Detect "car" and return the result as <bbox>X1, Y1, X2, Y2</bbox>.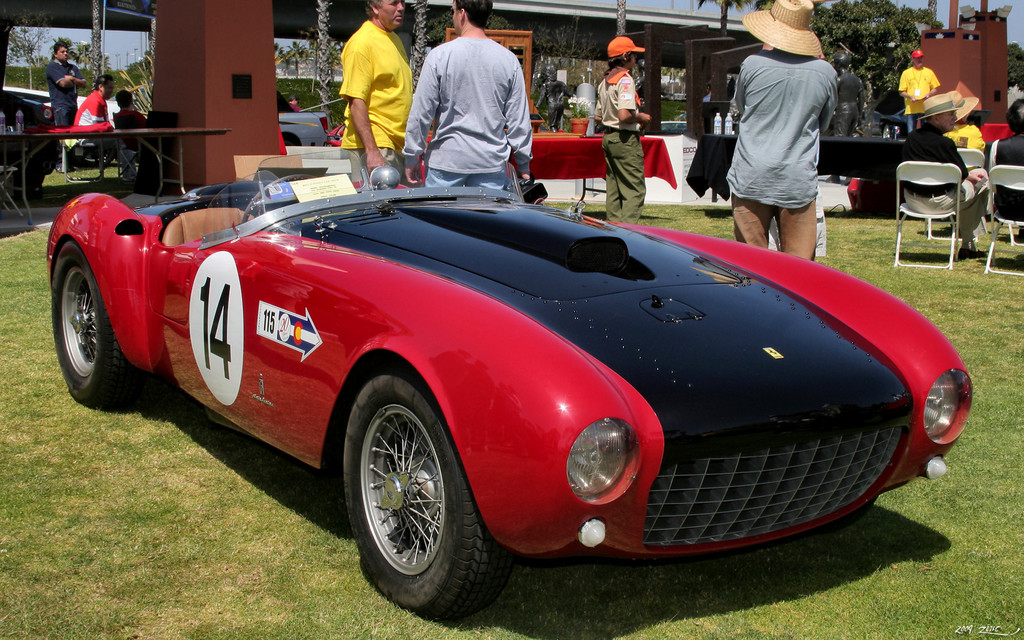
<bbox>882, 107, 903, 143</bbox>.
